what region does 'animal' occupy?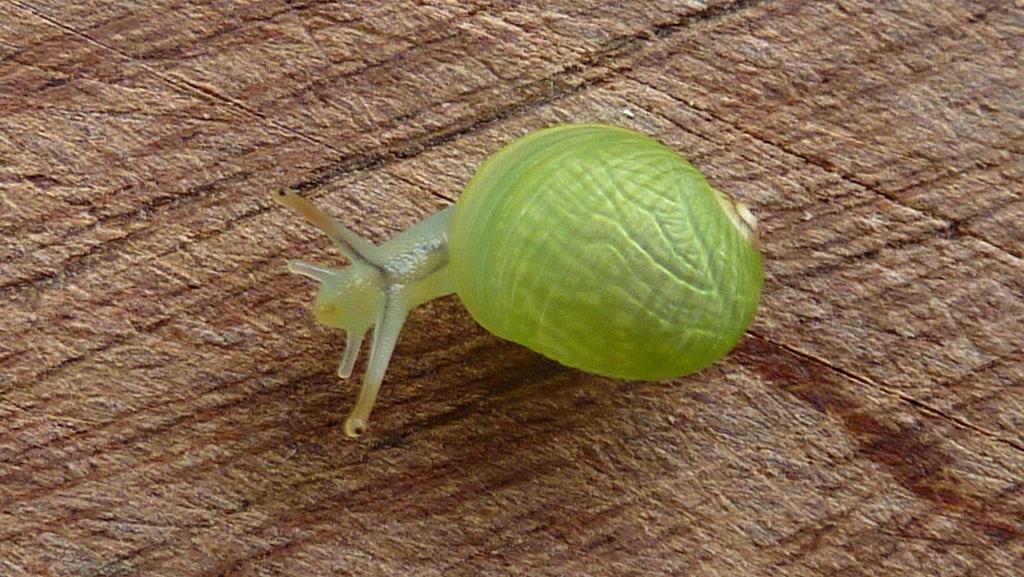
bbox(271, 122, 764, 439).
